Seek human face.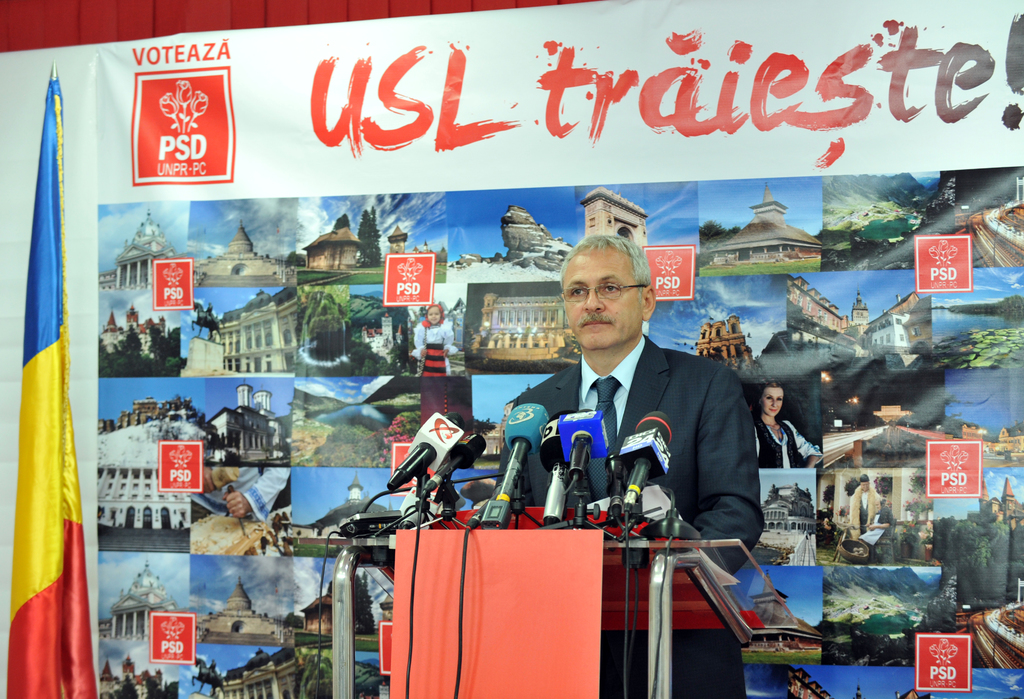
region(564, 248, 644, 350).
